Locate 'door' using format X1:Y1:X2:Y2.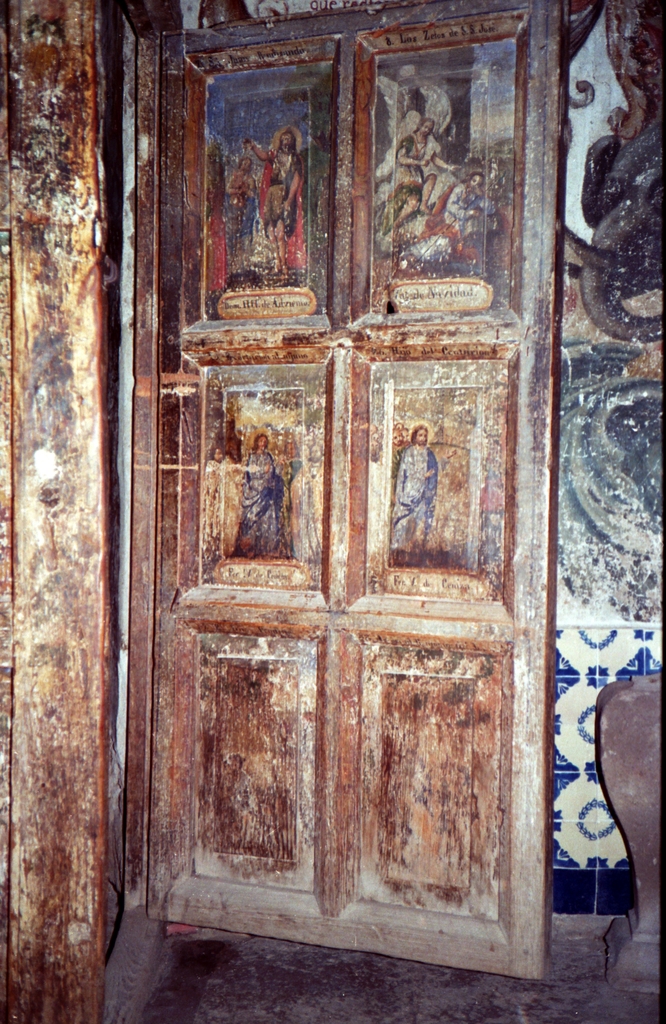
138:0:555:984.
